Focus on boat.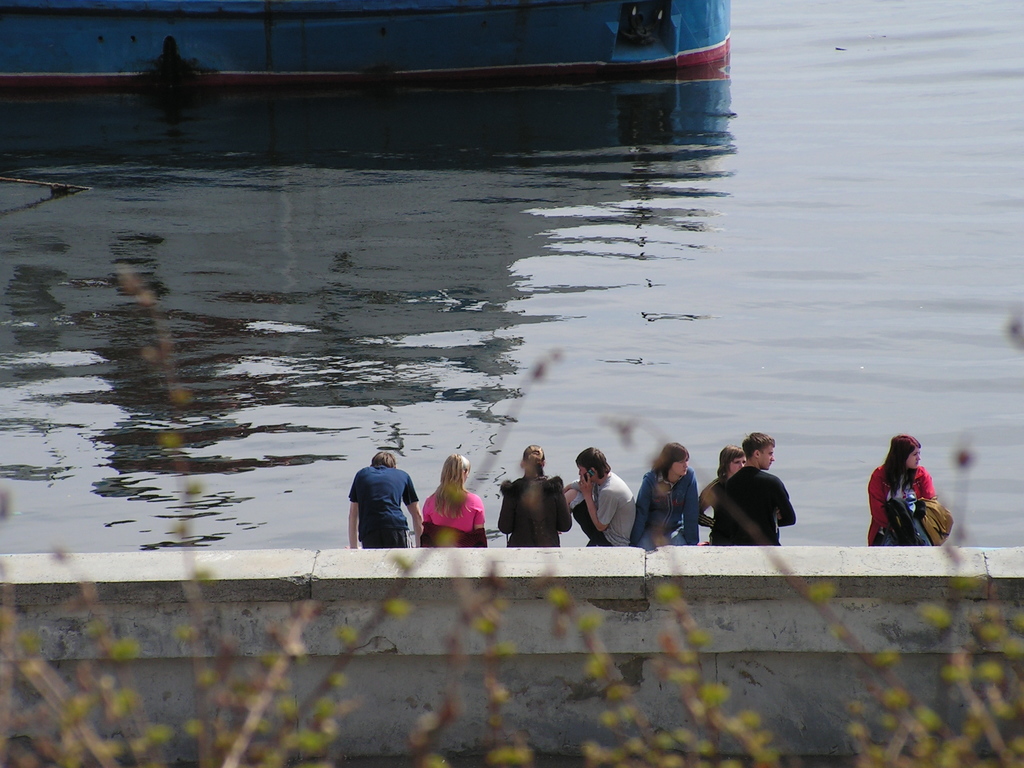
Focused at (left=0, top=0, right=730, bottom=118).
